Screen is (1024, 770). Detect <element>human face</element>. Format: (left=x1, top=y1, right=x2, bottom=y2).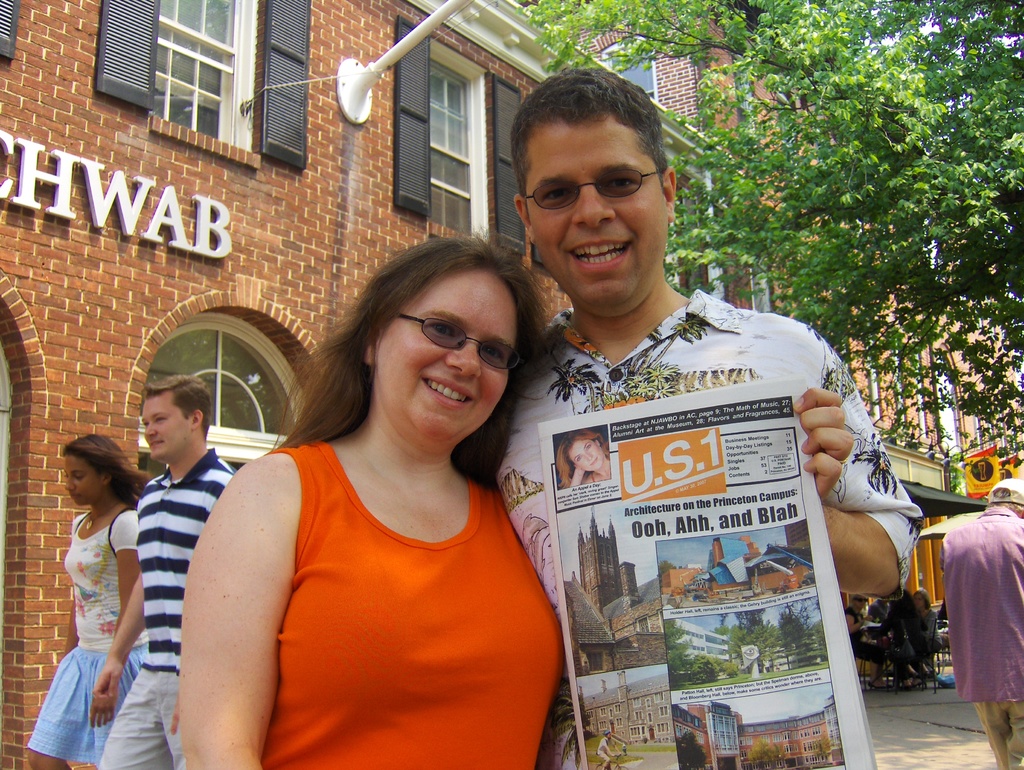
(left=65, top=456, right=99, bottom=504).
